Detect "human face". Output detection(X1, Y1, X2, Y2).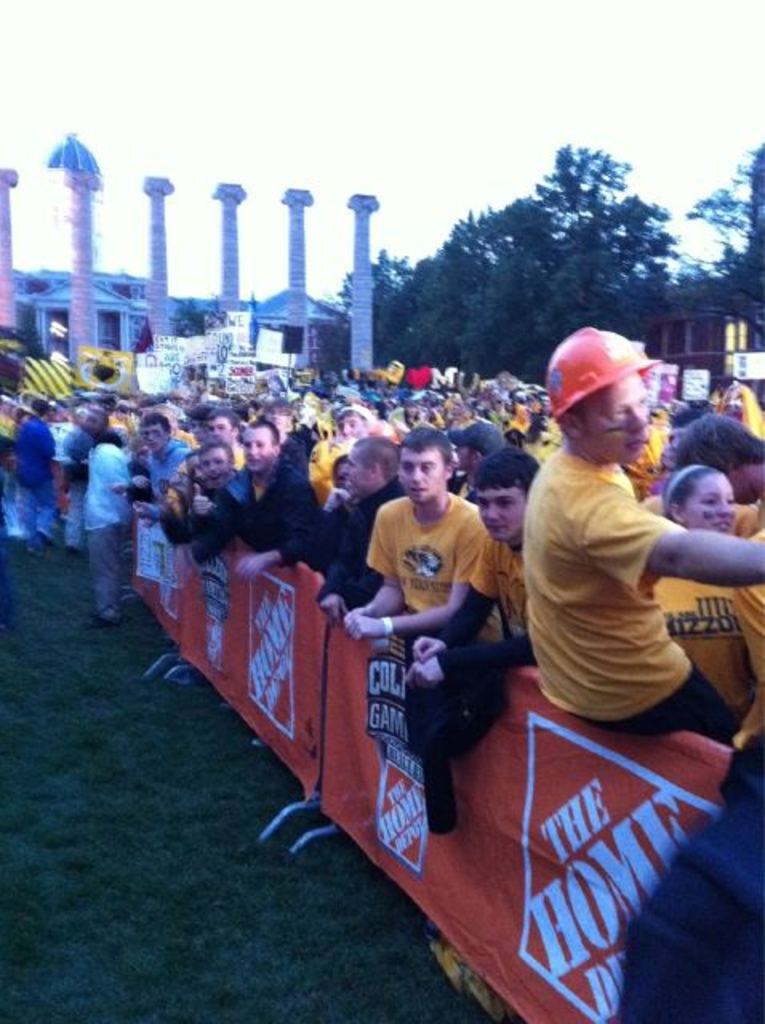
detection(336, 414, 366, 435).
